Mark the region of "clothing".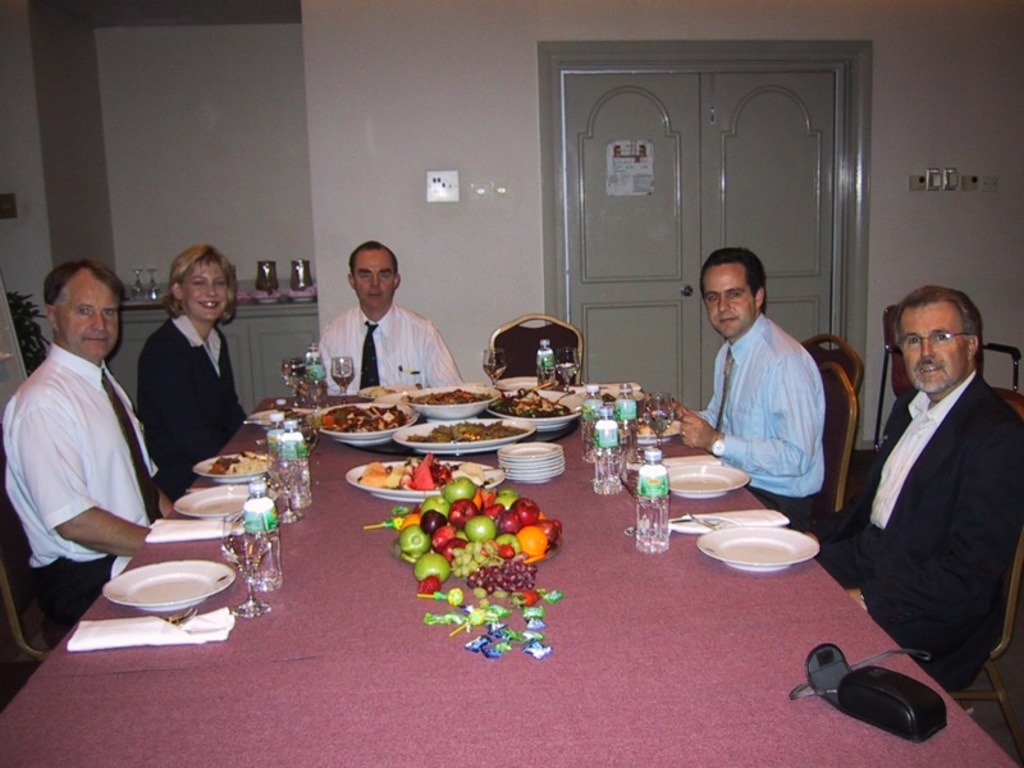
Region: 316/300/466/390.
